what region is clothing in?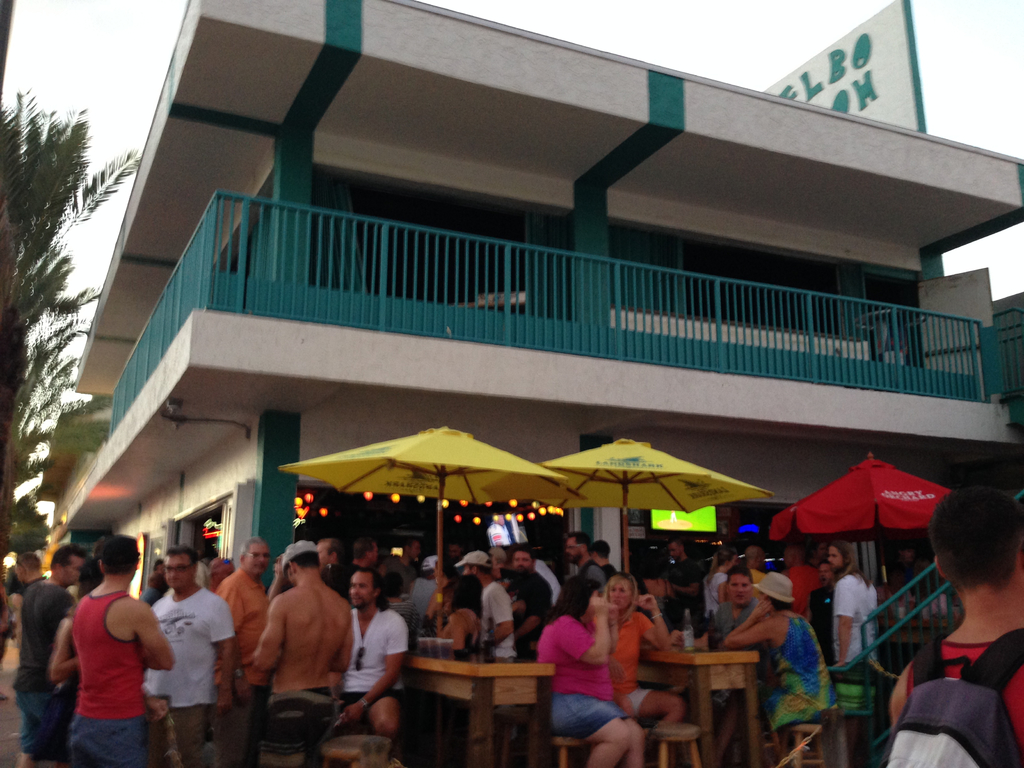
352 554 390 613.
